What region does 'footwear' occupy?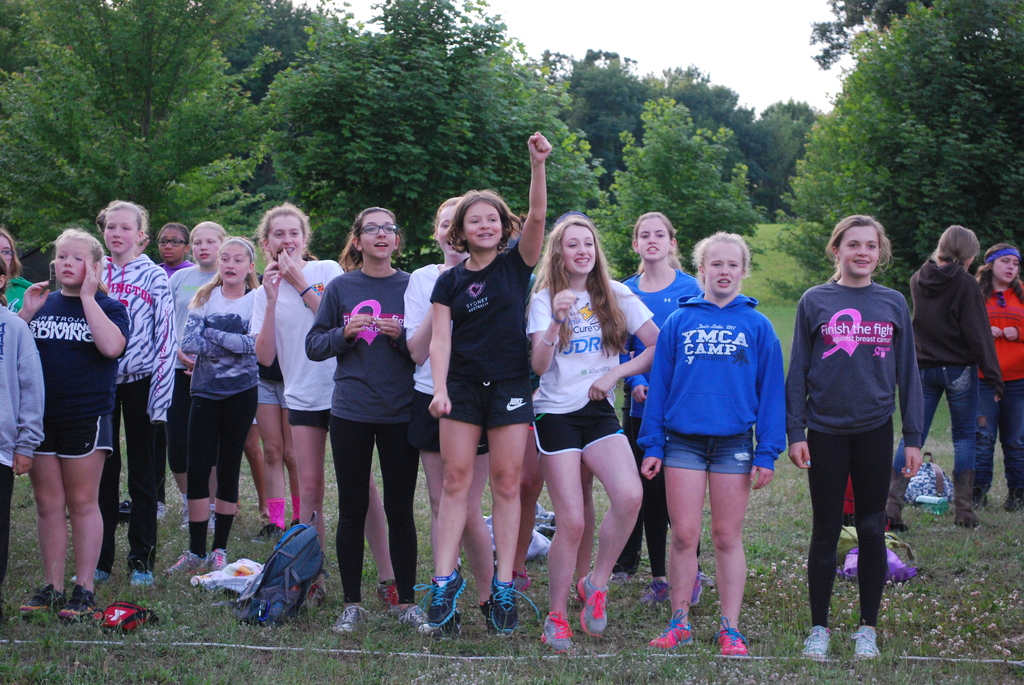
(left=511, top=565, right=531, bottom=631).
